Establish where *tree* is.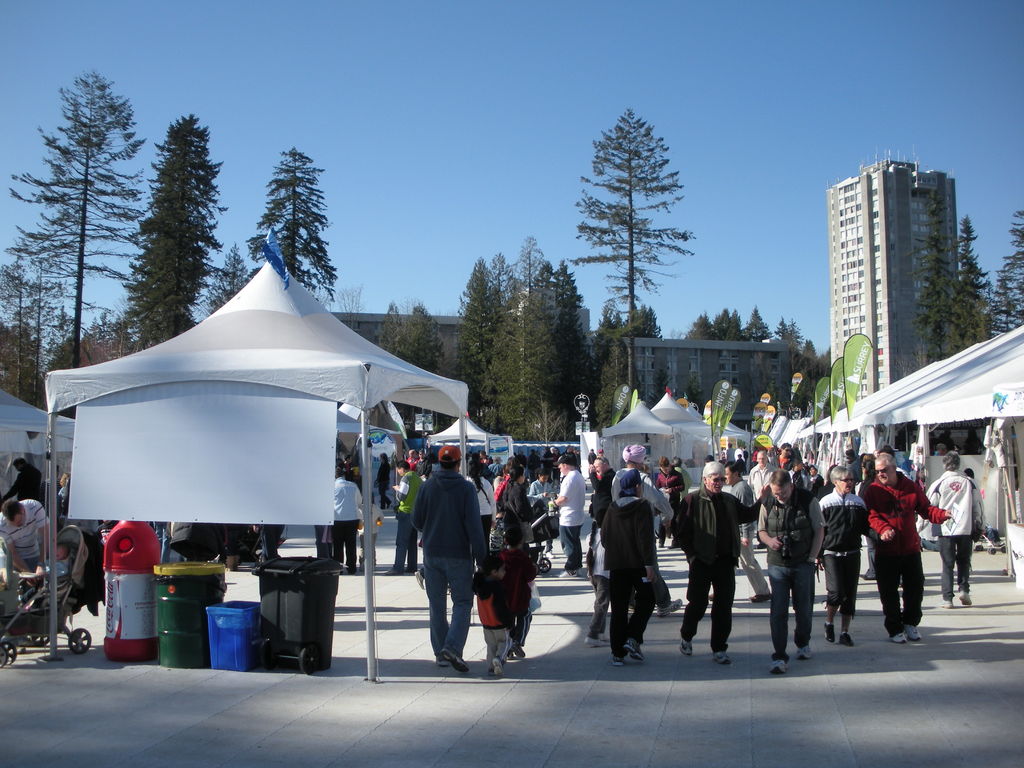
Established at [372,304,445,372].
